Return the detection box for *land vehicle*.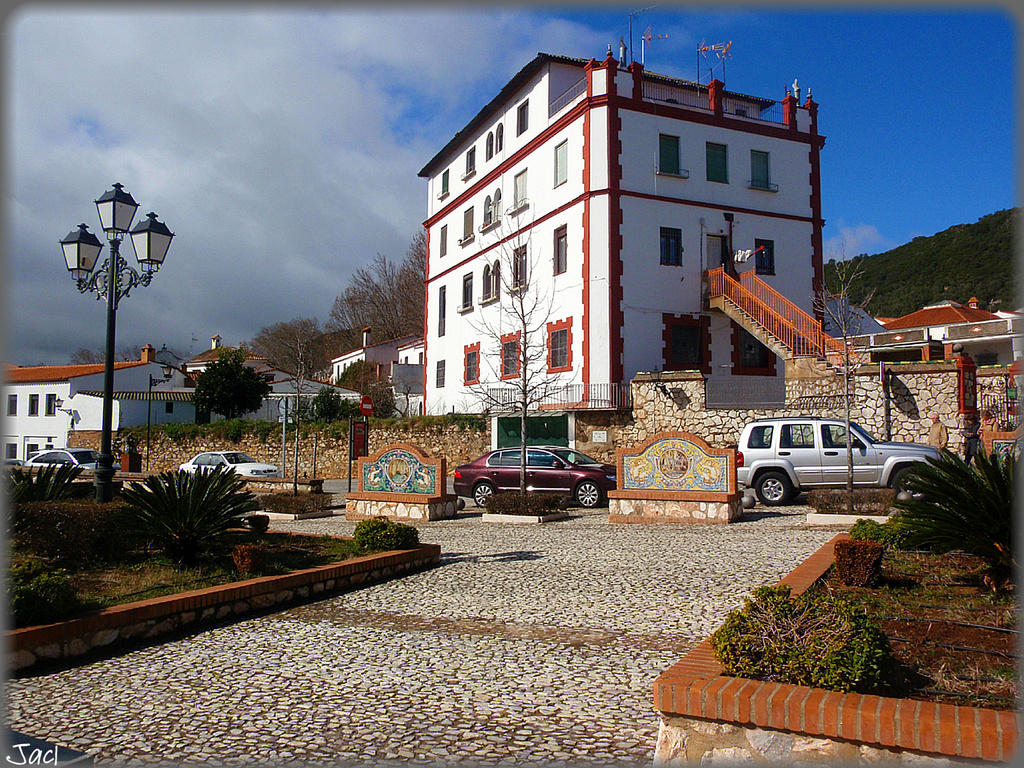
Rect(19, 442, 122, 475).
